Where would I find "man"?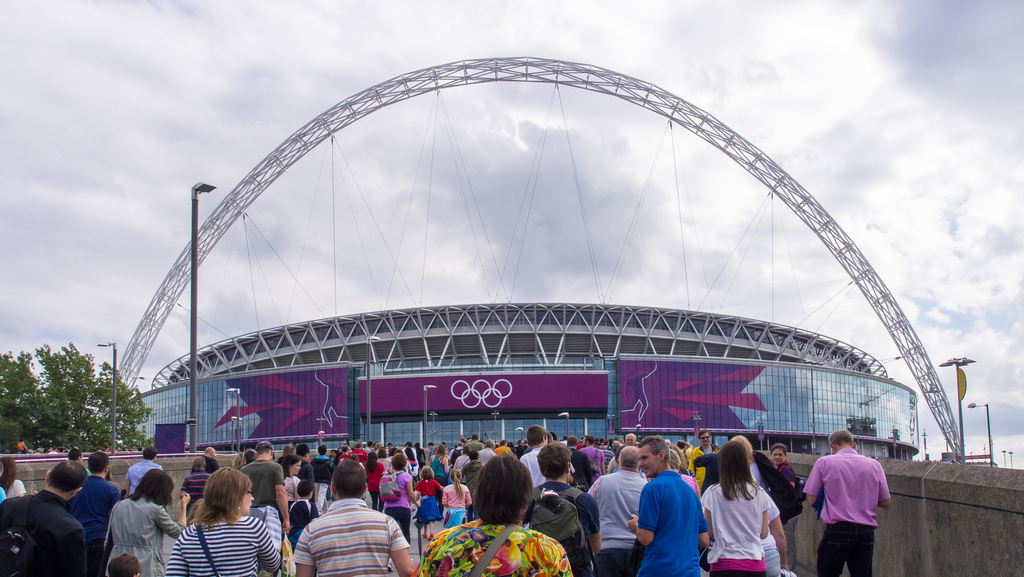
At 120 444 163 497.
